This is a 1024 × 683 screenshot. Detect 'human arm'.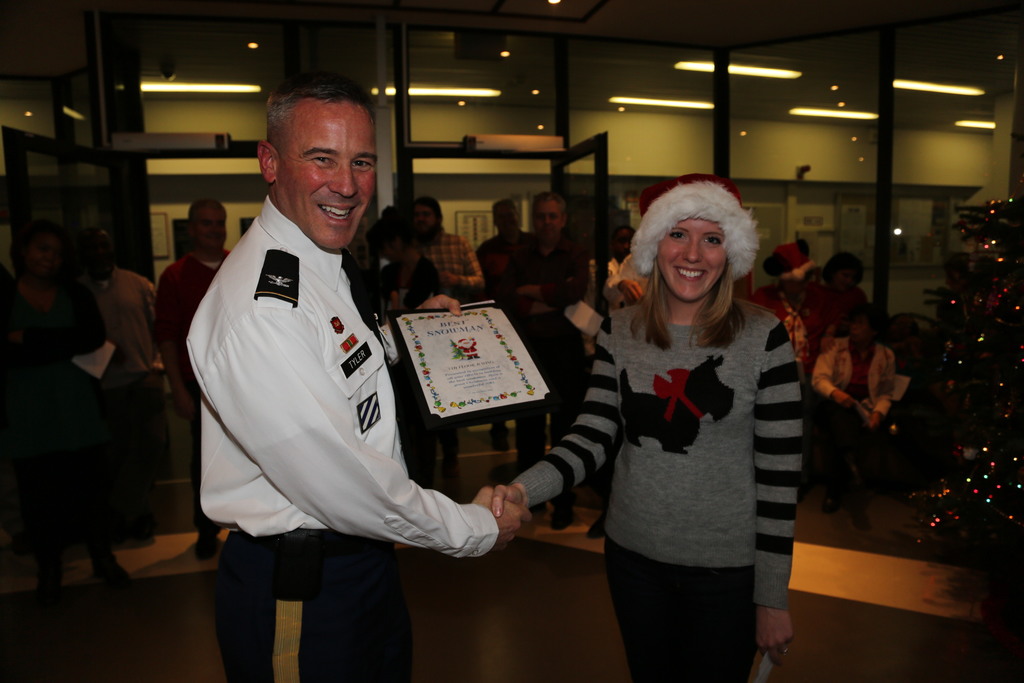
{"x1": 862, "y1": 349, "x2": 901, "y2": 441}.
